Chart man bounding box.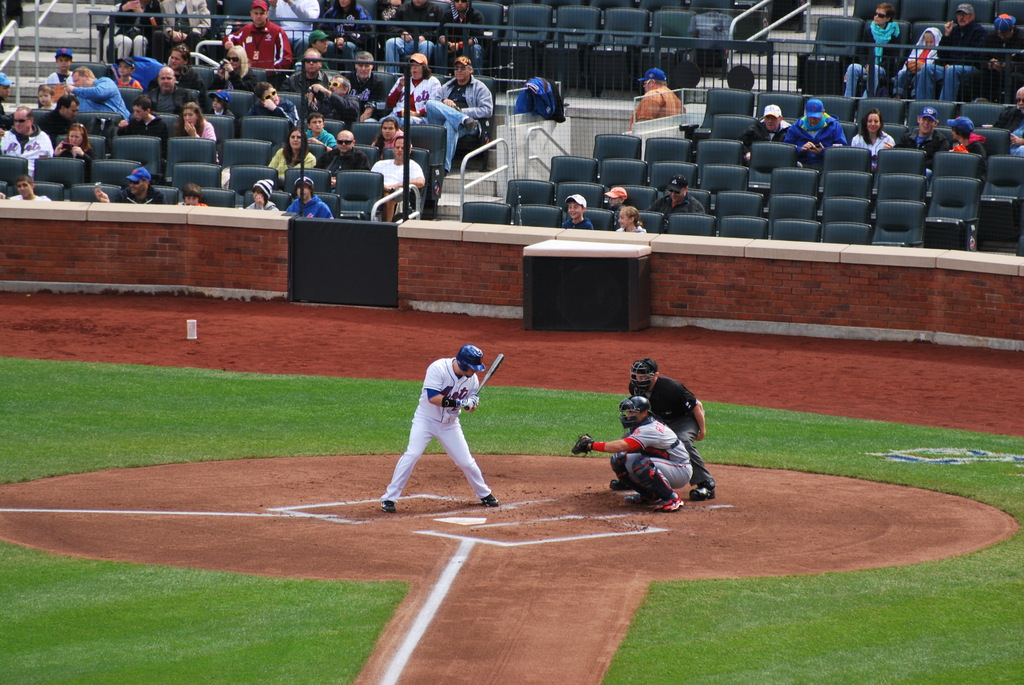
Charted: 279:48:333:90.
